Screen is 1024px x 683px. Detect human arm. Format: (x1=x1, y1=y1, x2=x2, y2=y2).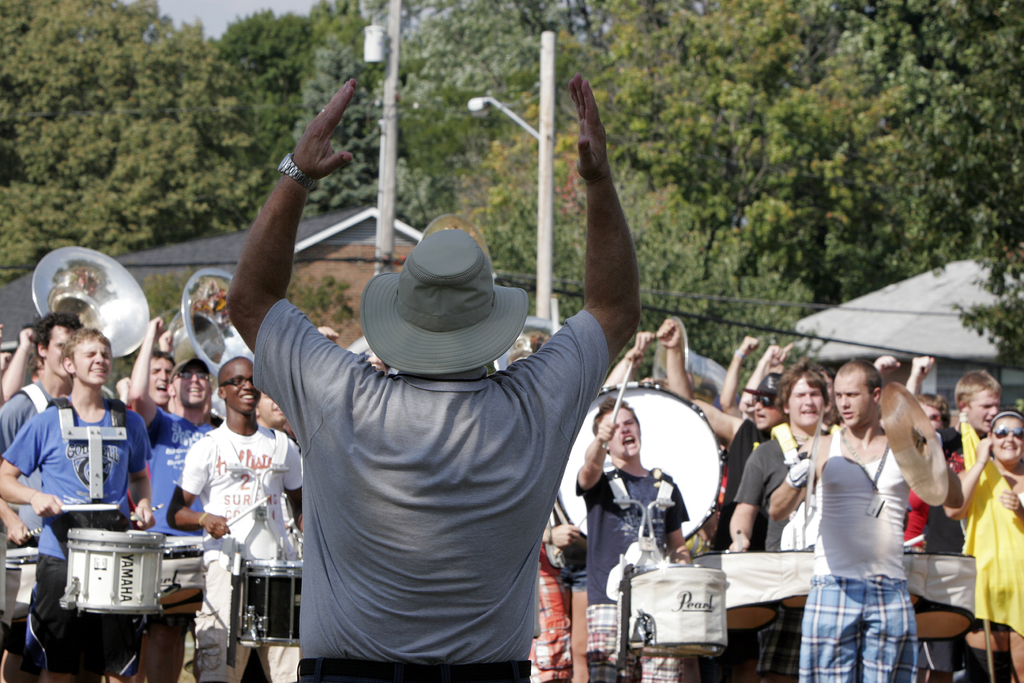
(x1=130, y1=413, x2=161, y2=524).
